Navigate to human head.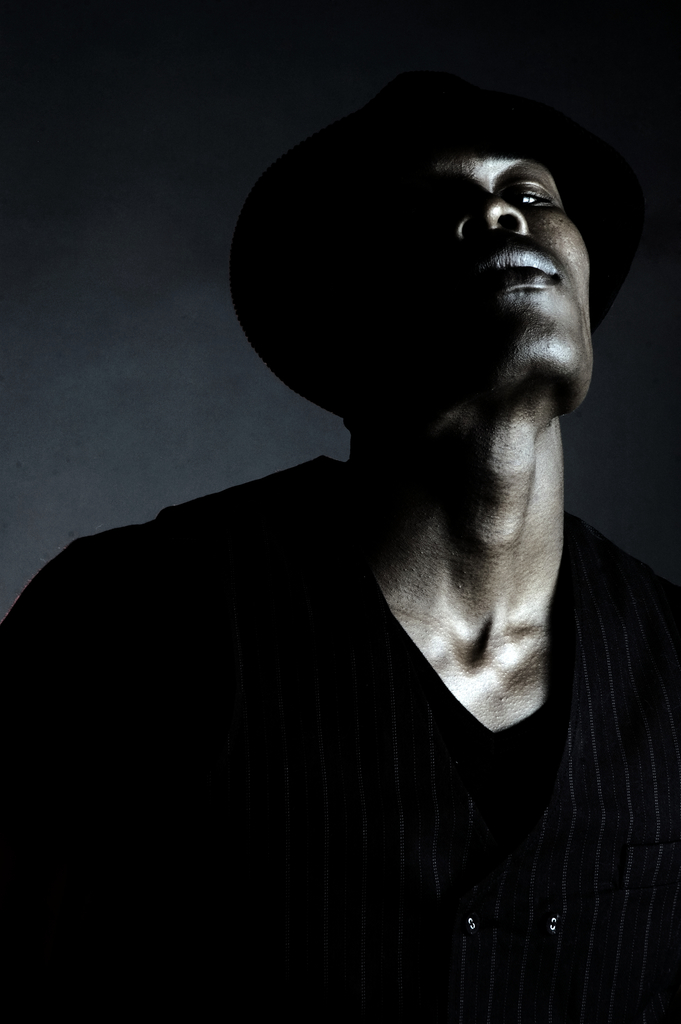
Navigation target: box=[250, 86, 621, 452].
